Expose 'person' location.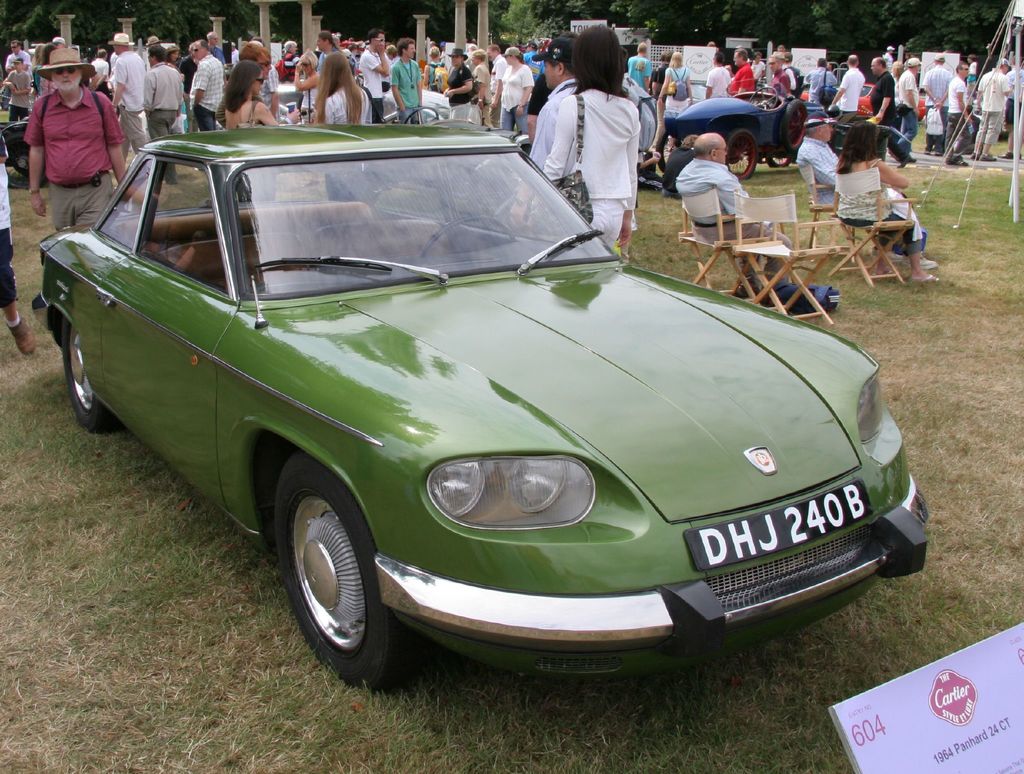
Exposed at pyautogui.locateOnScreen(661, 50, 692, 147).
